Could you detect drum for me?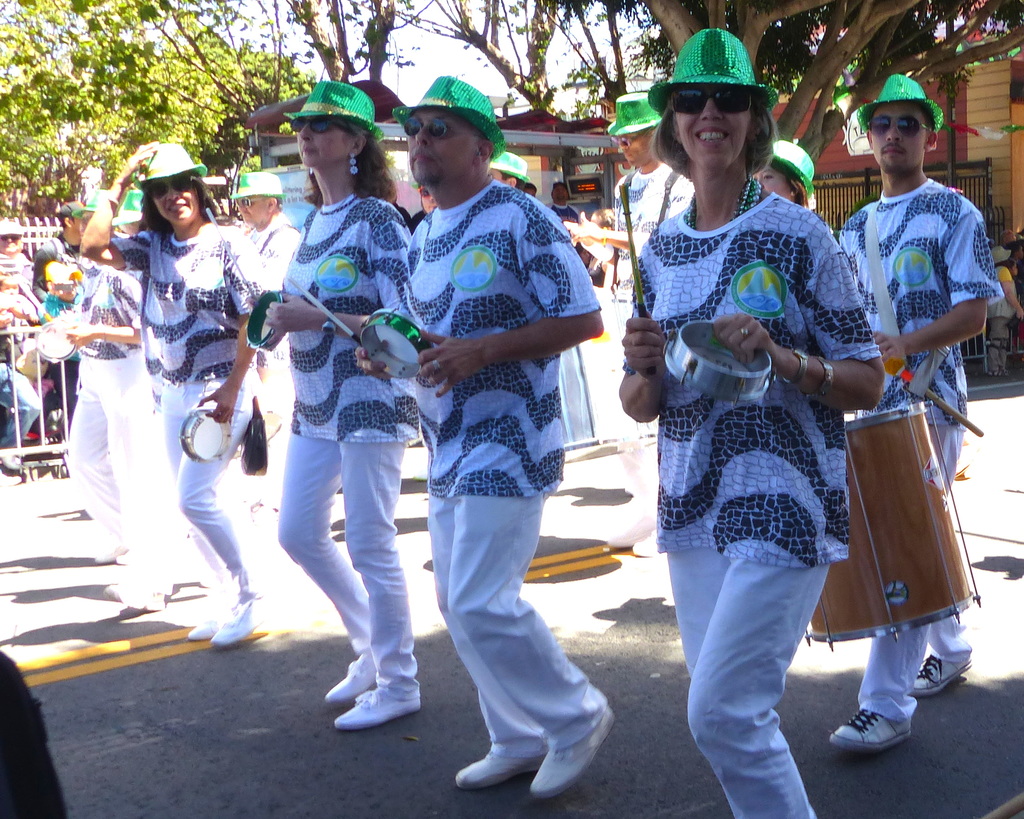
Detection result: <bbox>358, 307, 435, 378</bbox>.
